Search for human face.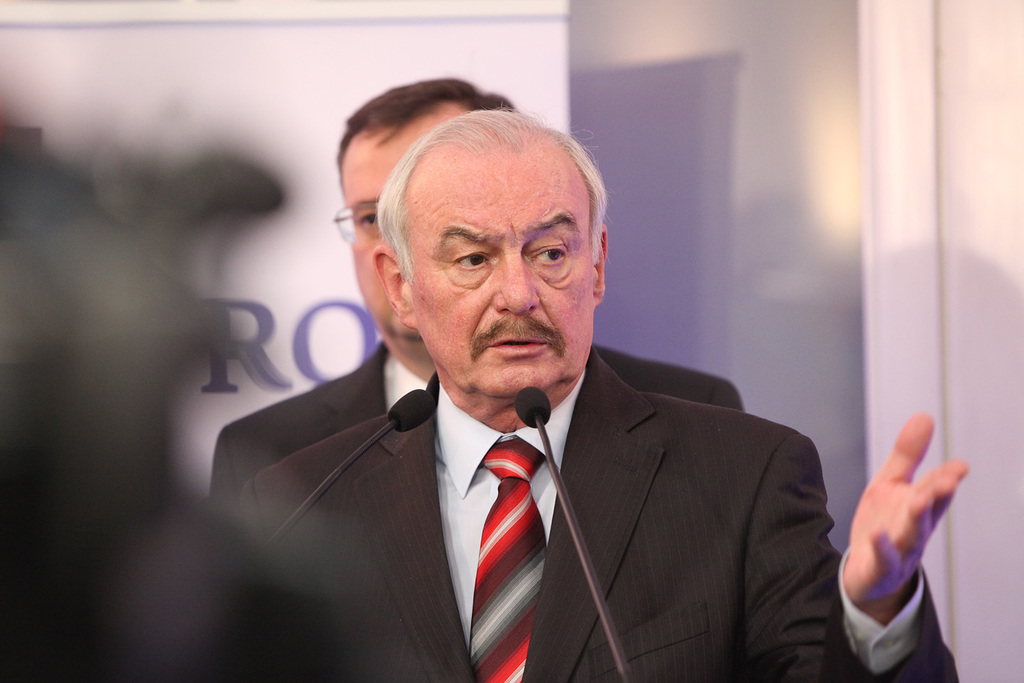
Found at {"left": 340, "top": 116, "right": 468, "bottom": 343}.
